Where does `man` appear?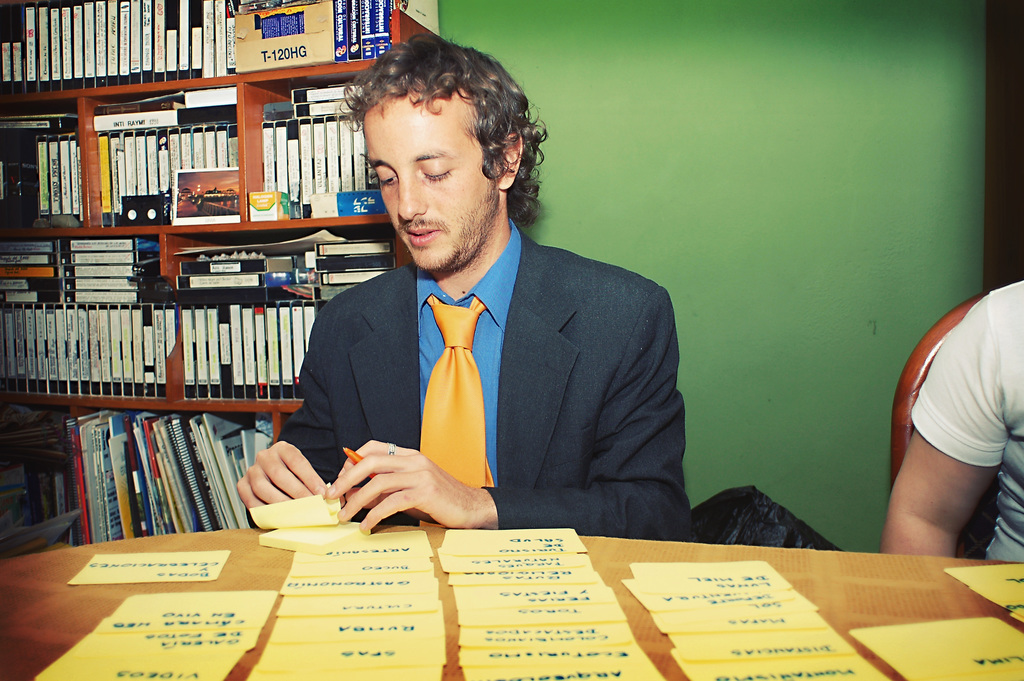
Appears at l=276, t=41, r=697, b=555.
